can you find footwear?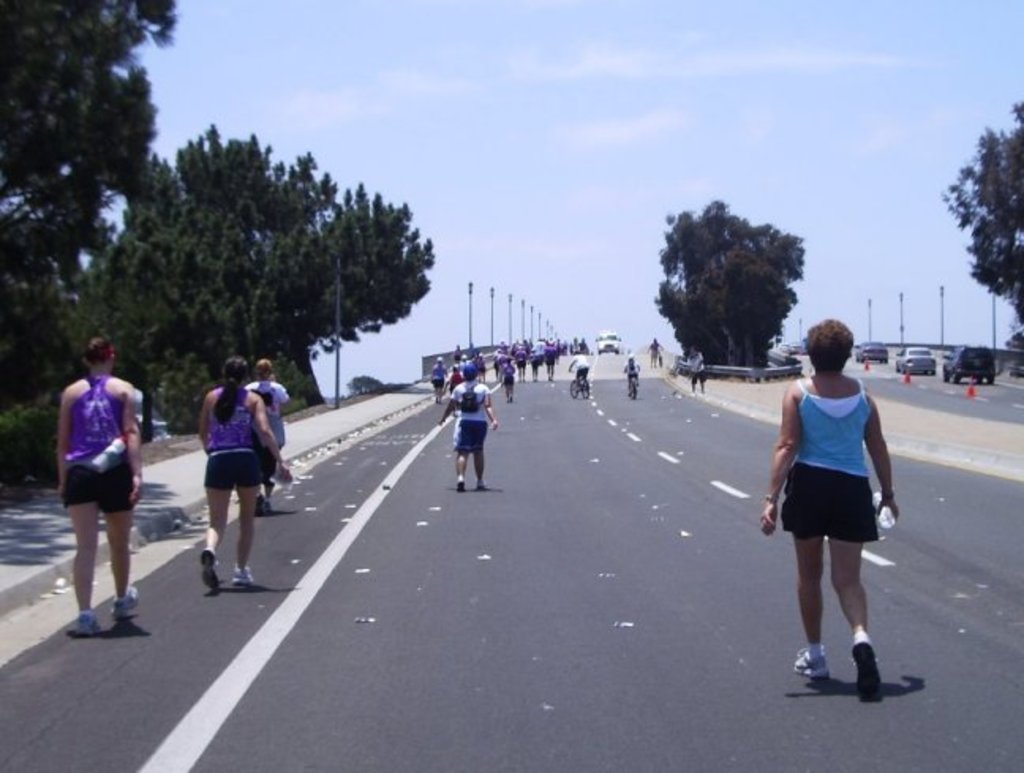
Yes, bounding box: 112, 586, 137, 615.
